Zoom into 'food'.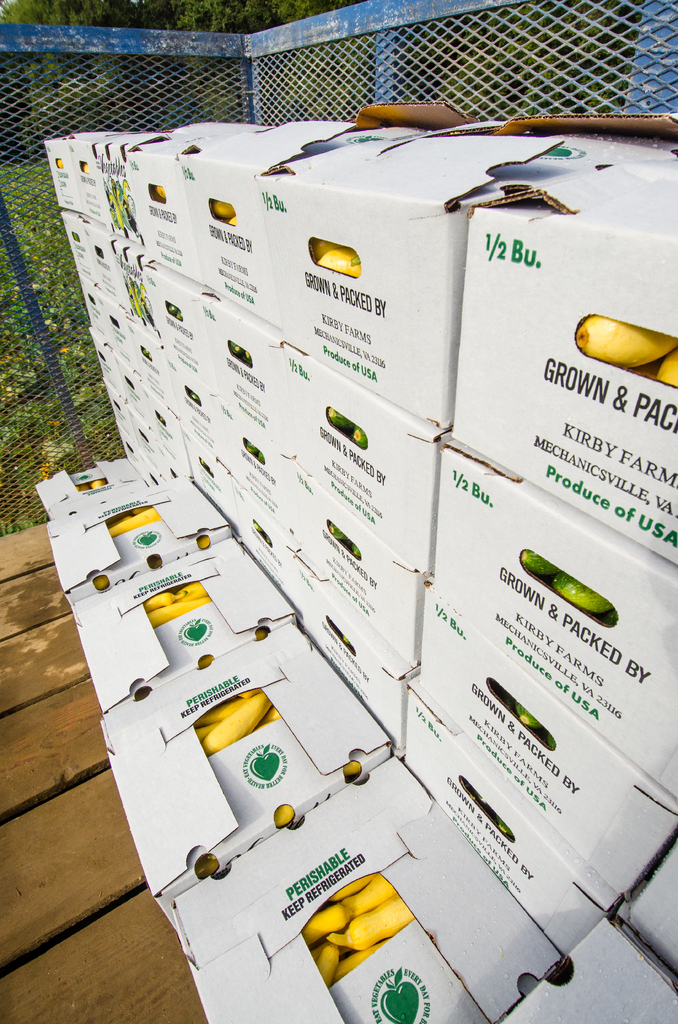
Zoom target: x1=516 y1=698 x2=542 y2=727.
